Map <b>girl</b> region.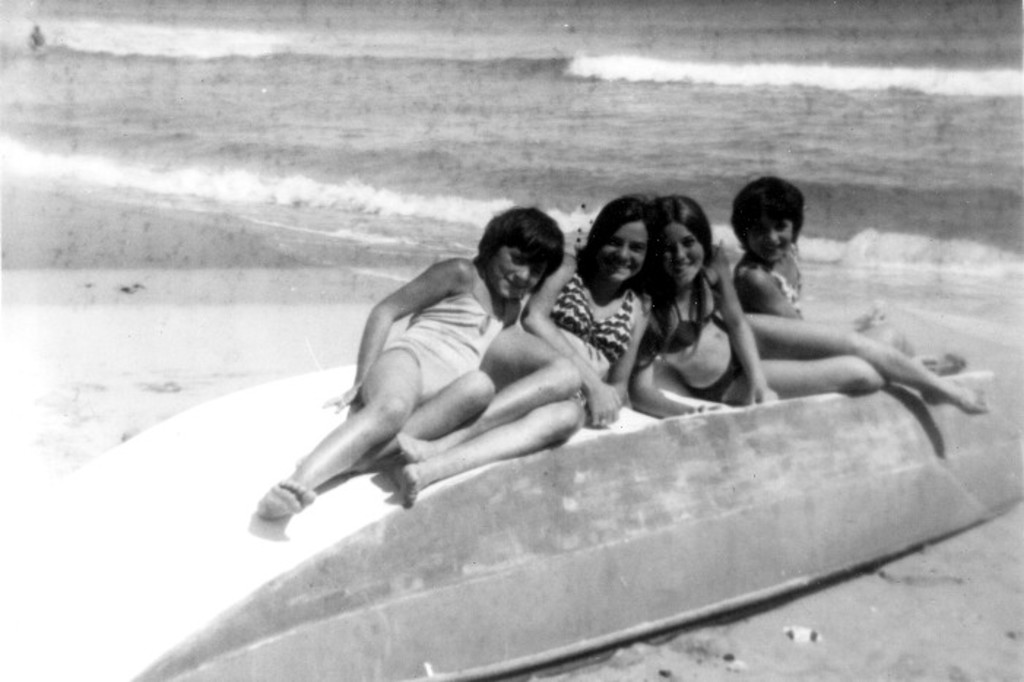
Mapped to bbox=(250, 197, 581, 518).
